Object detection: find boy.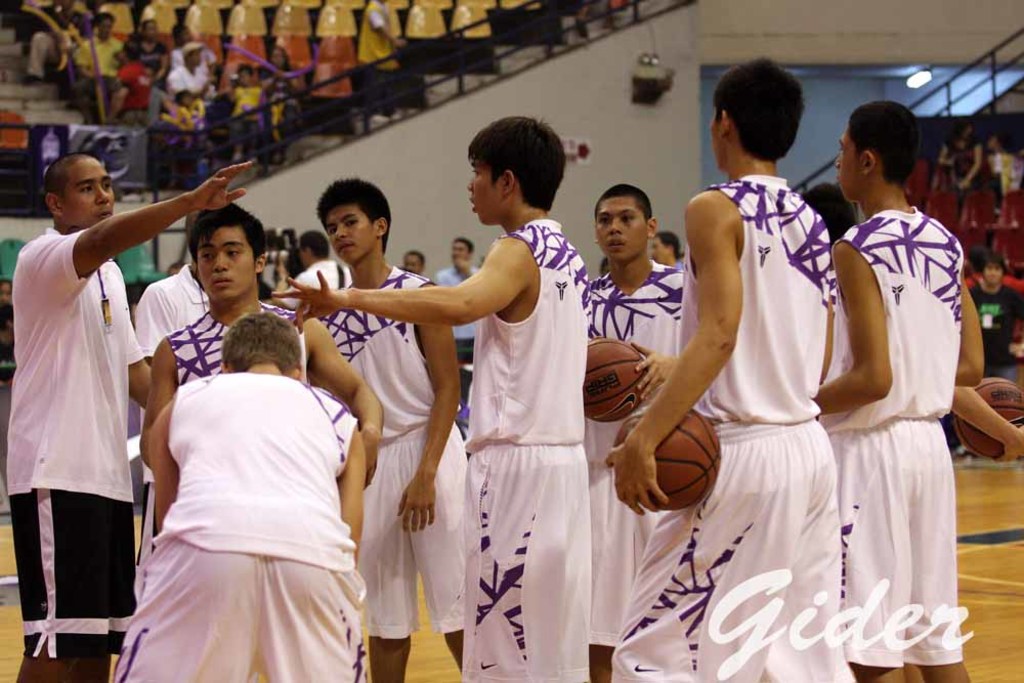
292 177 480 682.
